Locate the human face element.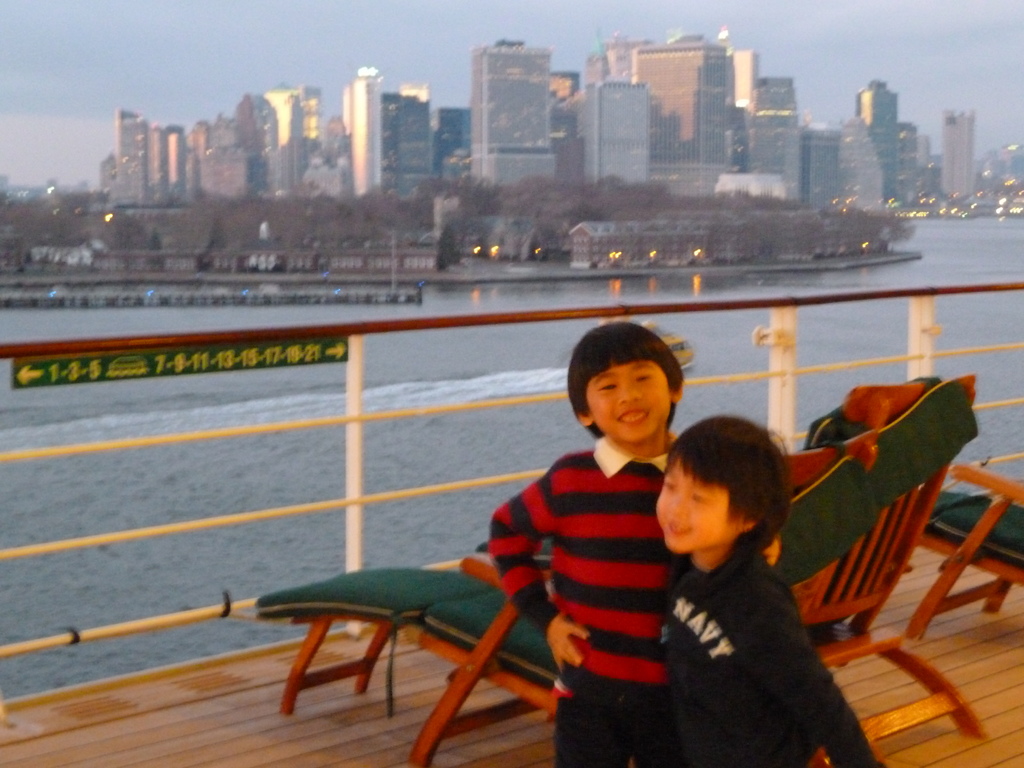
Element bbox: (left=655, top=463, right=747, bottom=552).
